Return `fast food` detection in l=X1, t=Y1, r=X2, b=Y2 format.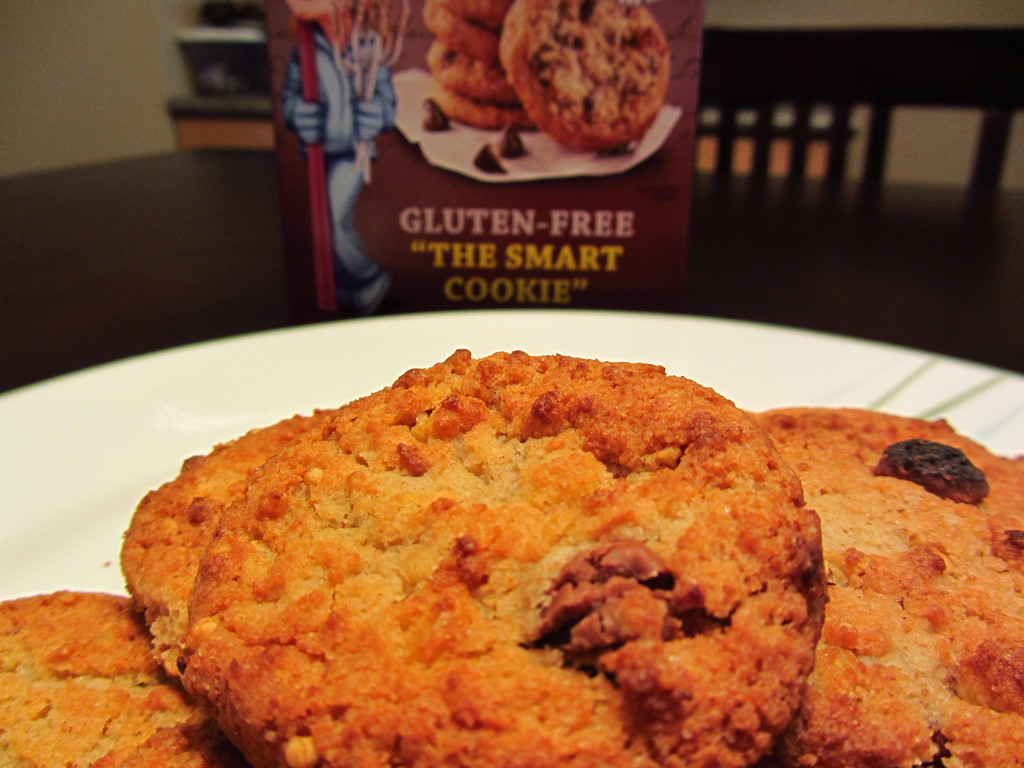
l=426, t=42, r=531, b=102.
